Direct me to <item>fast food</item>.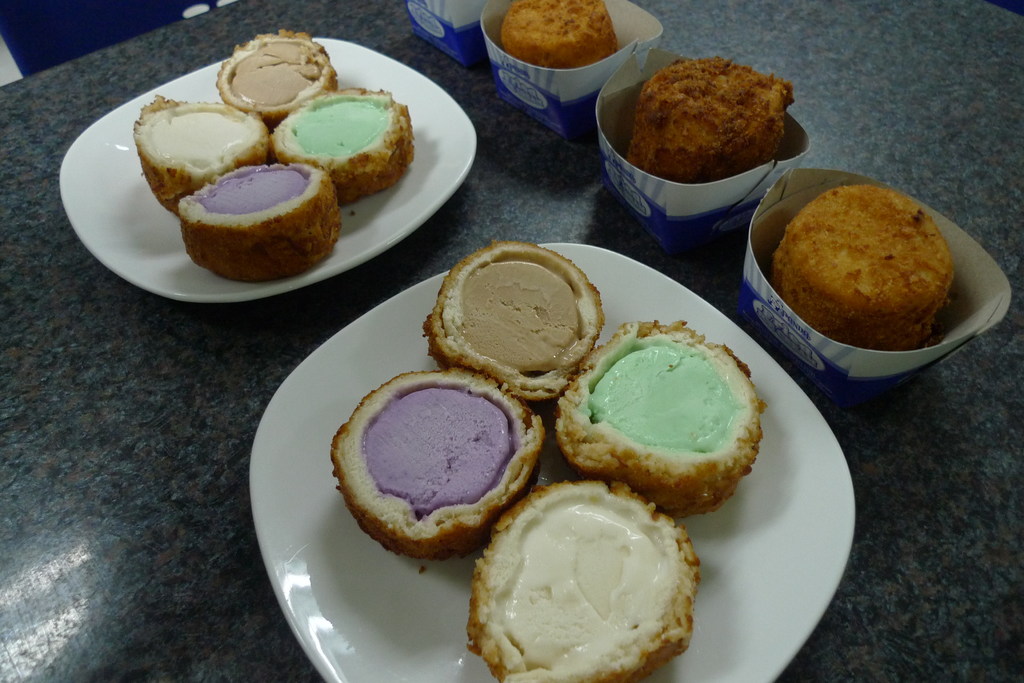
Direction: detection(555, 321, 767, 517).
